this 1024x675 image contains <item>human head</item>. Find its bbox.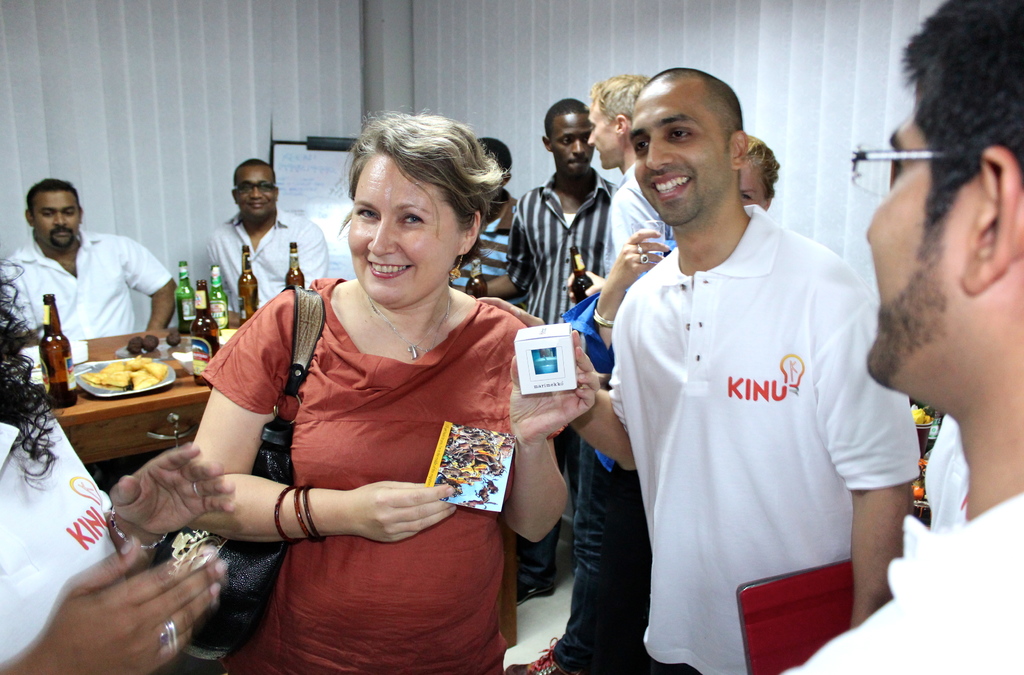
bbox=(541, 98, 595, 179).
